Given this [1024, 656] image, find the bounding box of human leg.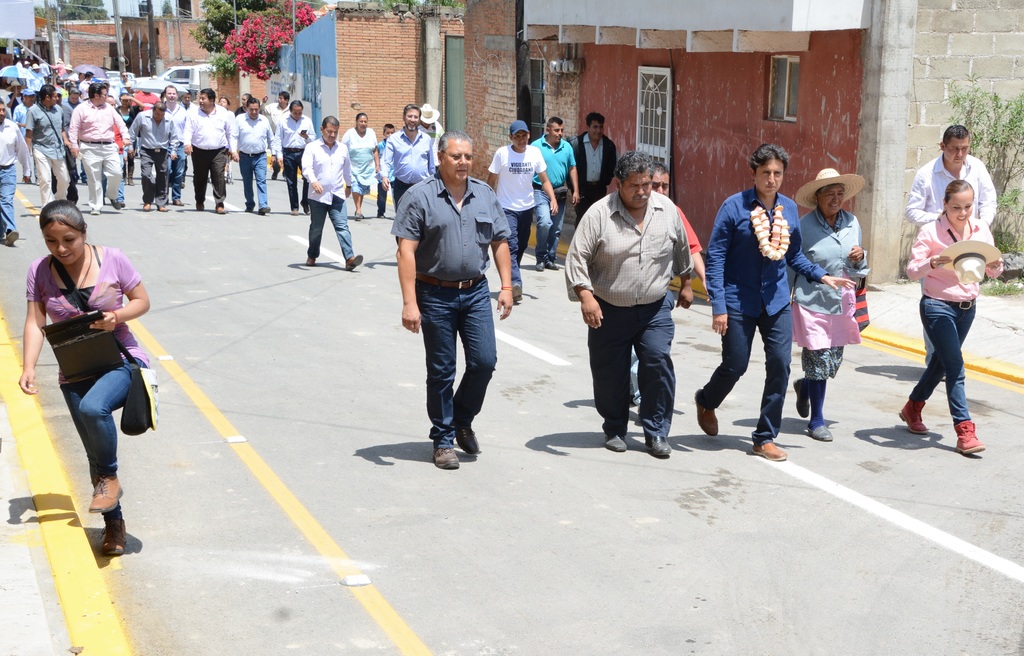
box(634, 297, 673, 450).
